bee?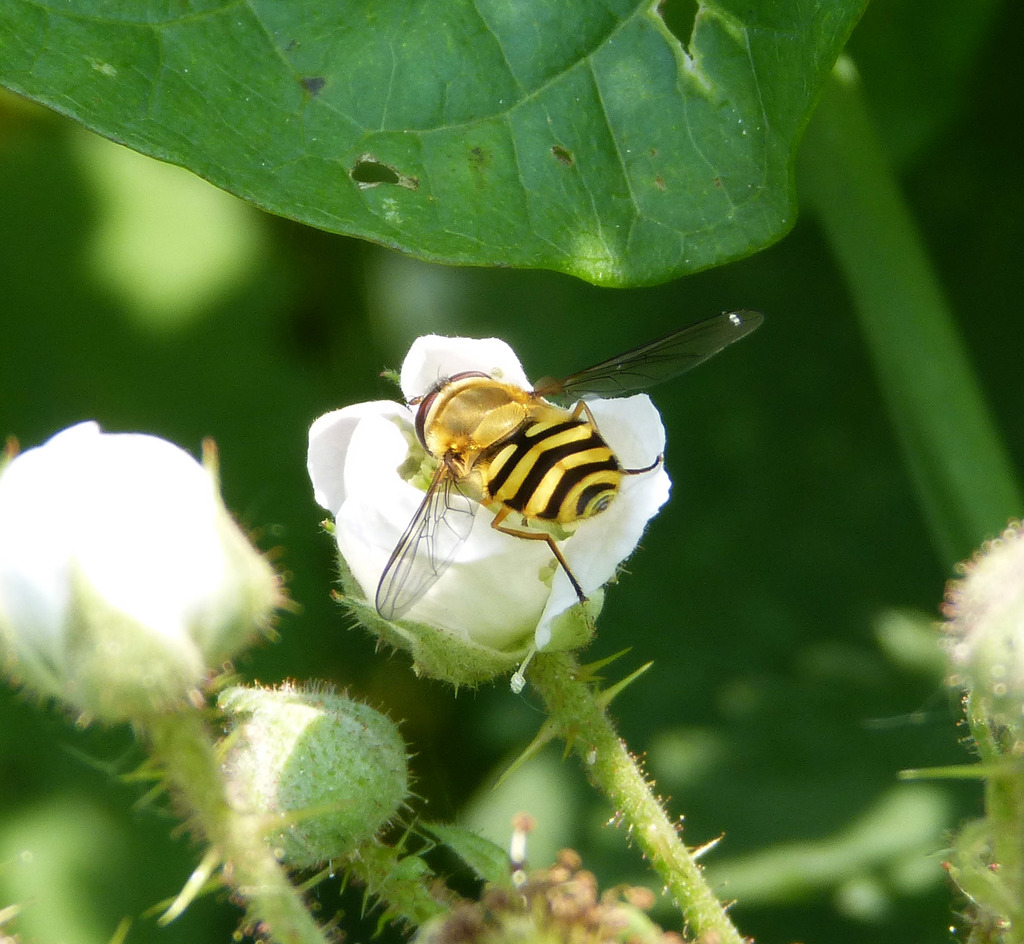
[left=313, top=330, right=692, bottom=635]
